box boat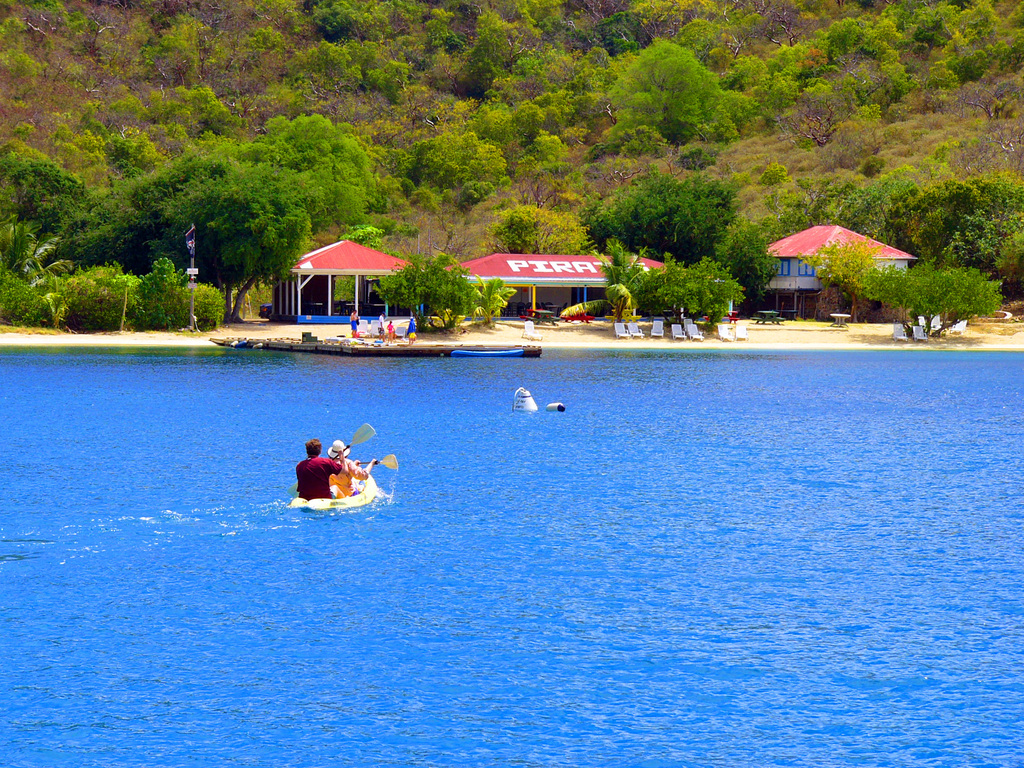
(x1=207, y1=332, x2=547, y2=358)
